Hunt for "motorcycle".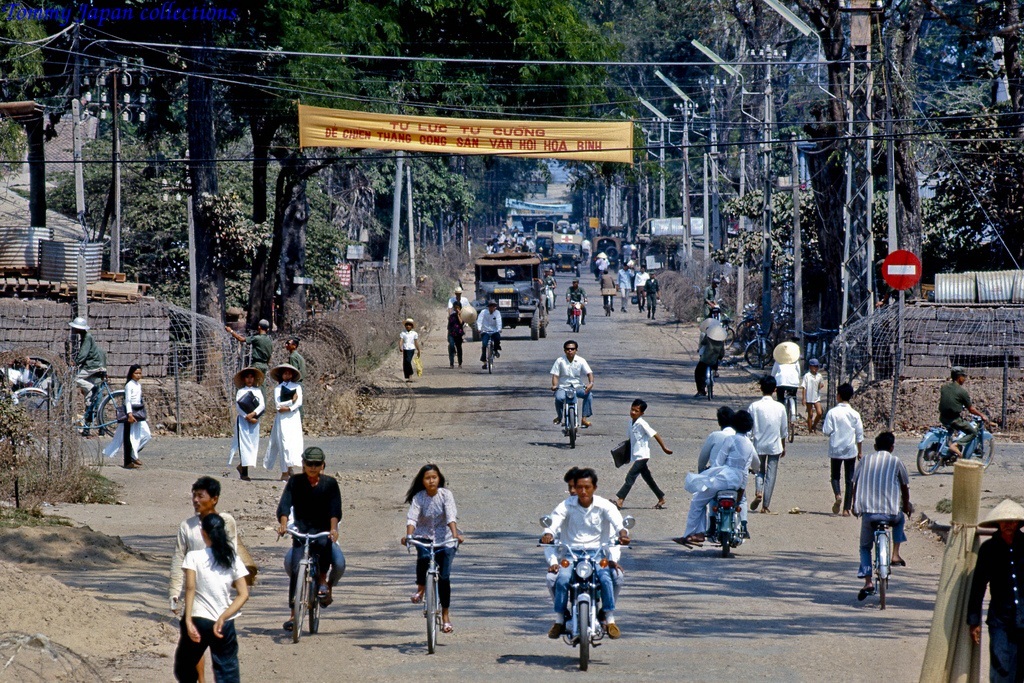
Hunted down at box(708, 486, 747, 557).
